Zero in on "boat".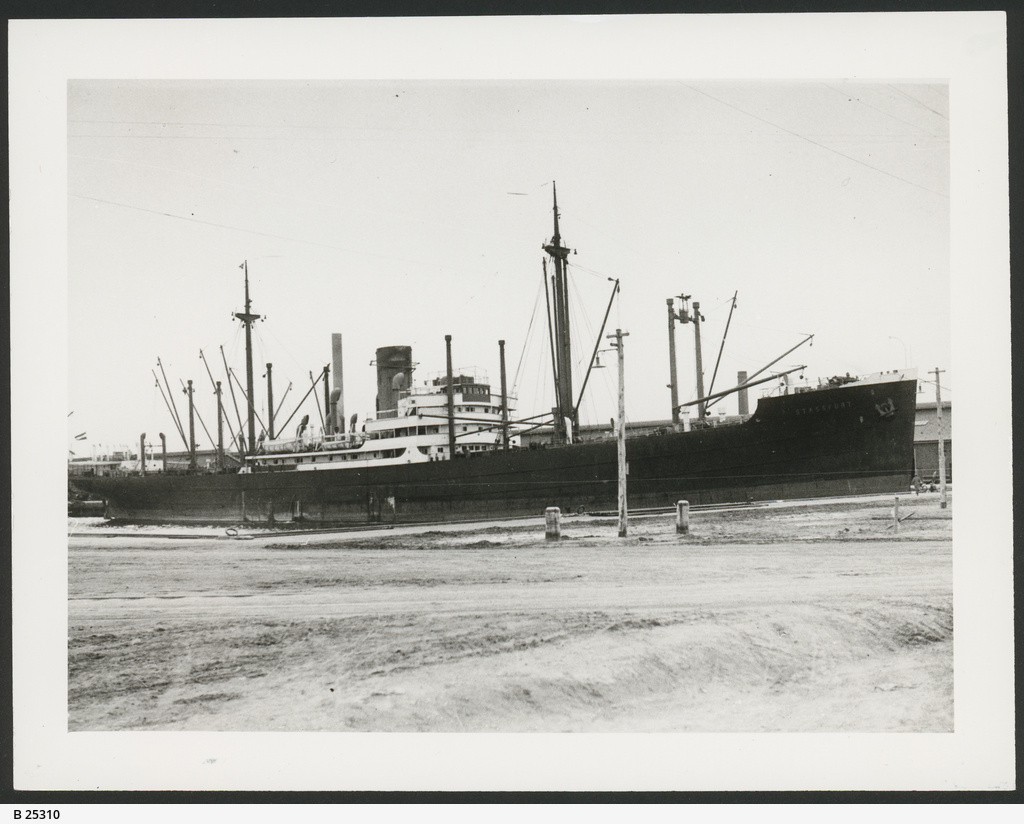
Zeroed in: detection(127, 194, 921, 532).
